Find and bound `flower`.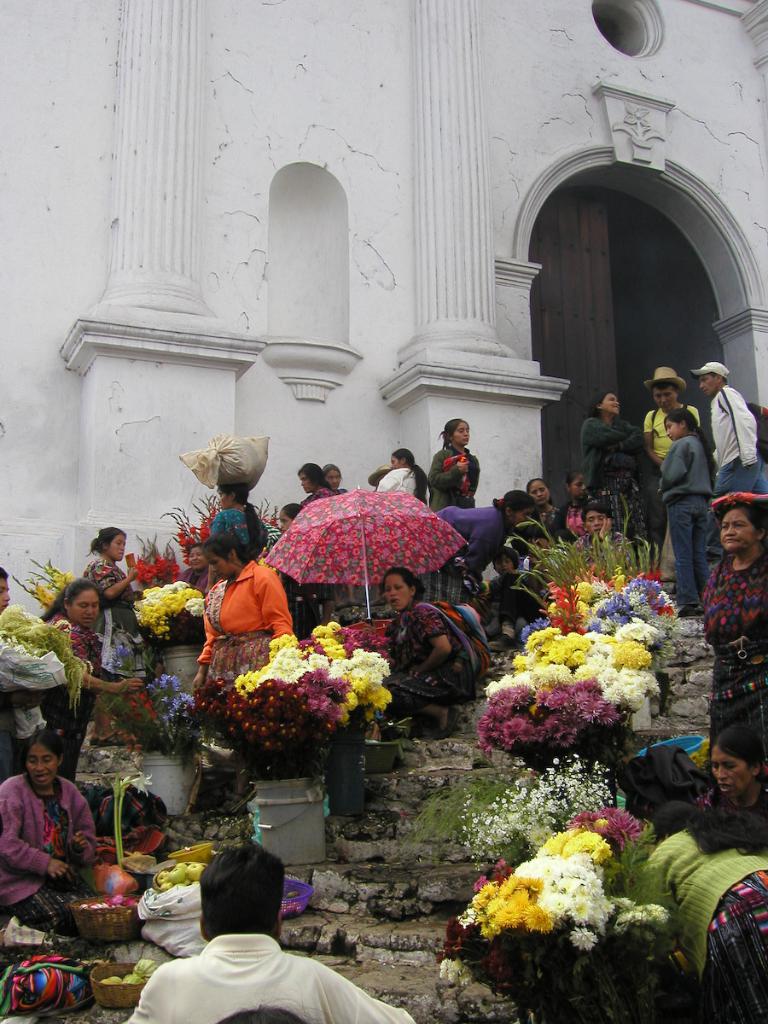
Bound: {"left": 573, "top": 928, "right": 598, "bottom": 947}.
